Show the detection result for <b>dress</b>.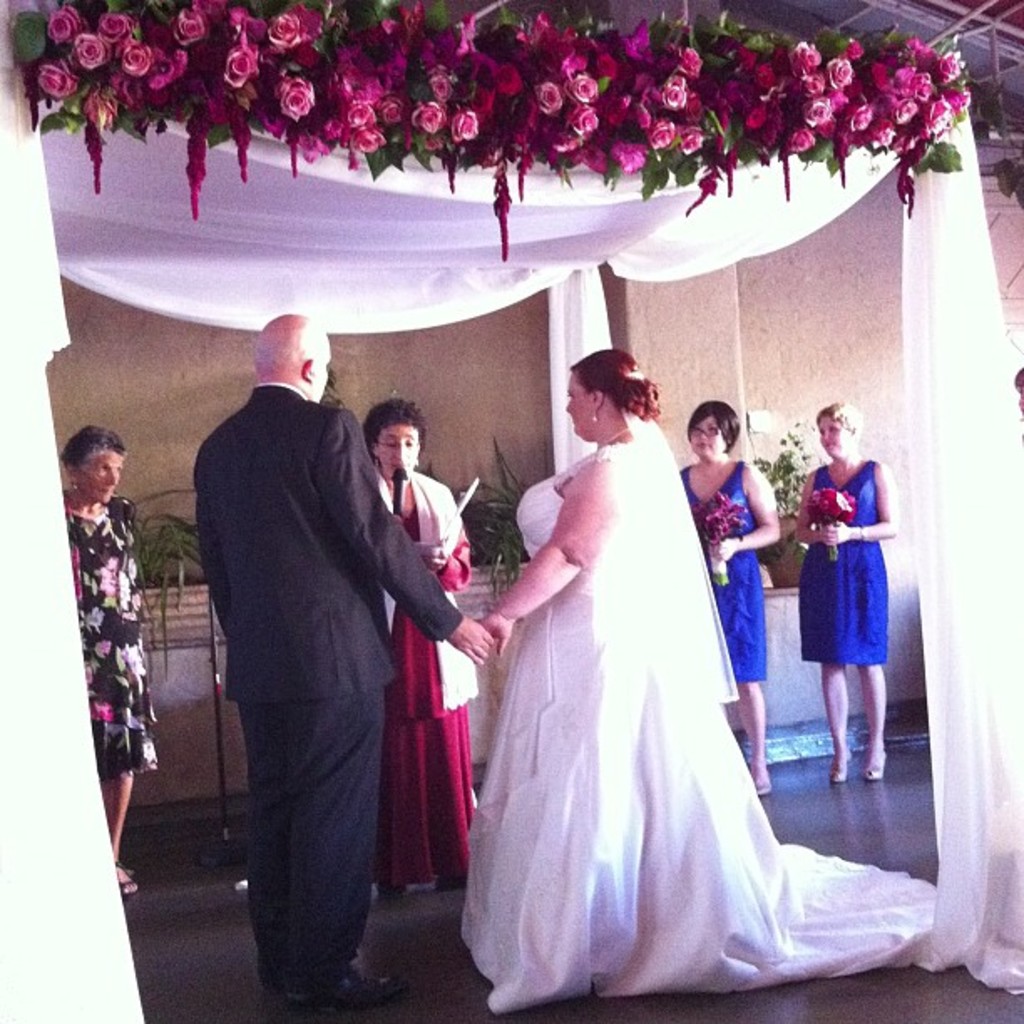
l=60, t=492, r=157, b=778.
